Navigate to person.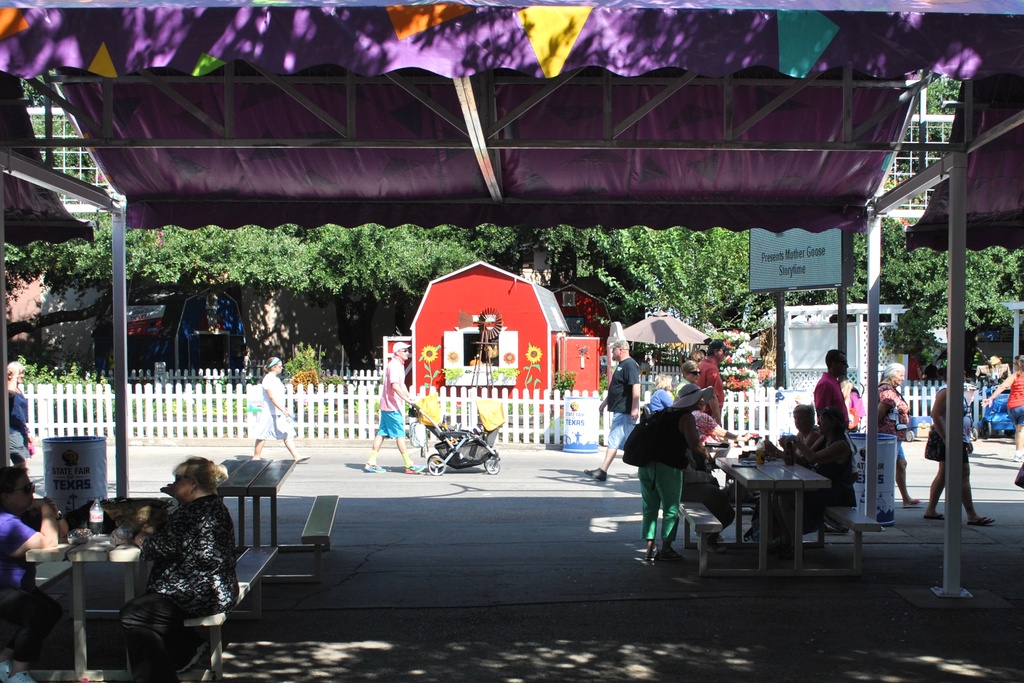
Navigation target: BBox(766, 395, 816, 456).
